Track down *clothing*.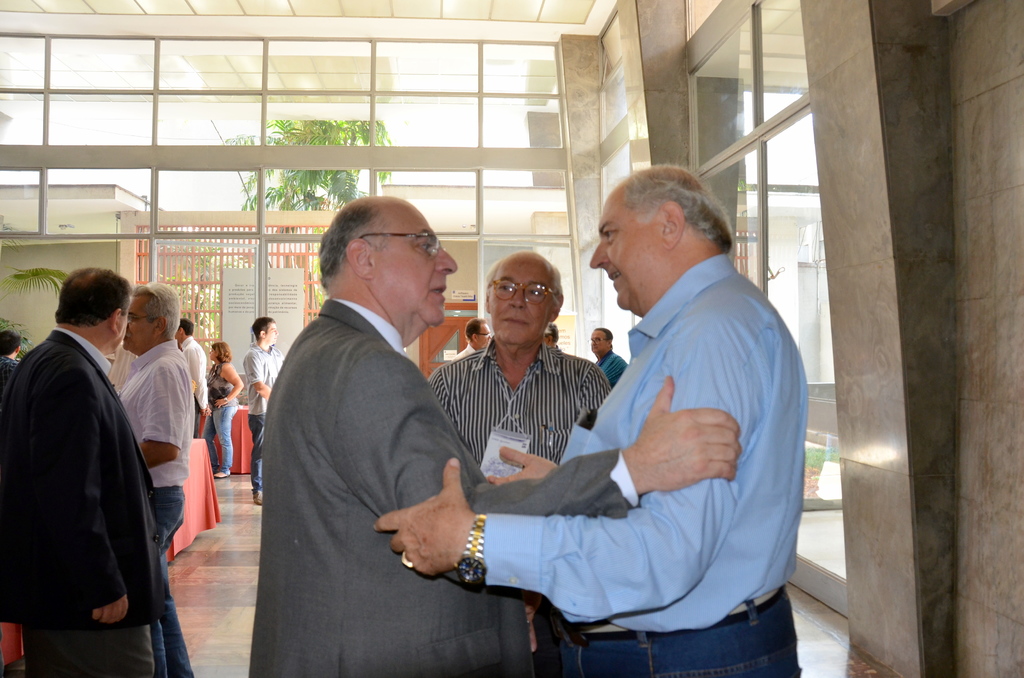
Tracked to [118, 341, 188, 542].
